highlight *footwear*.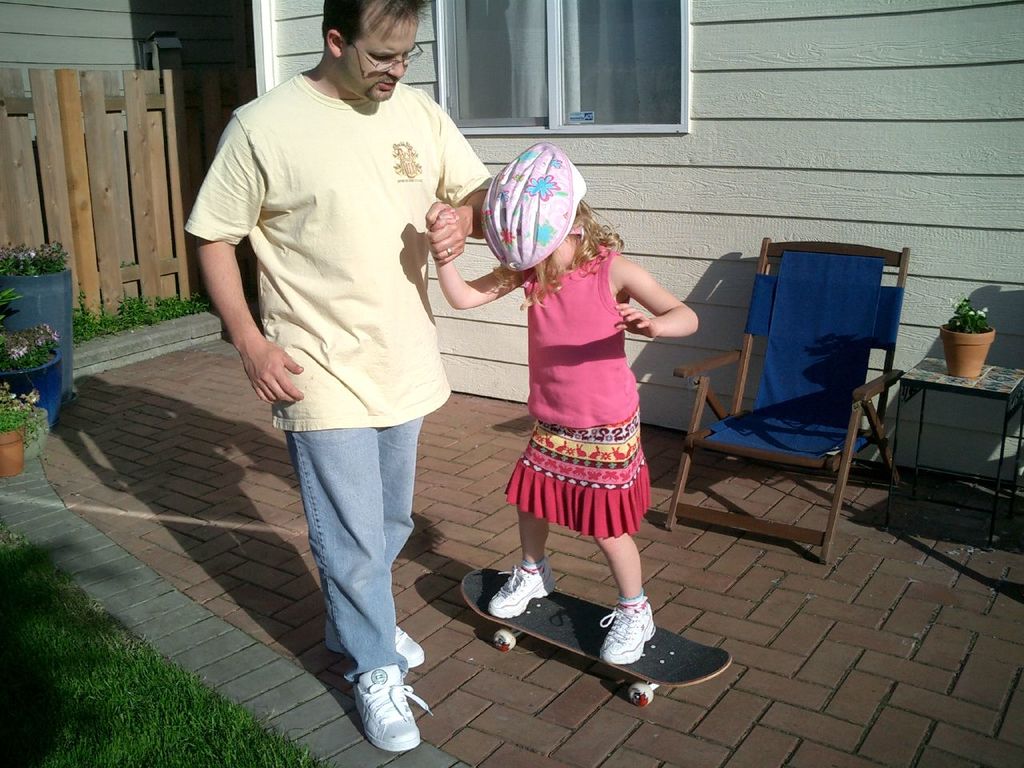
Highlighted region: (left=598, top=594, right=658, bottom=666).
